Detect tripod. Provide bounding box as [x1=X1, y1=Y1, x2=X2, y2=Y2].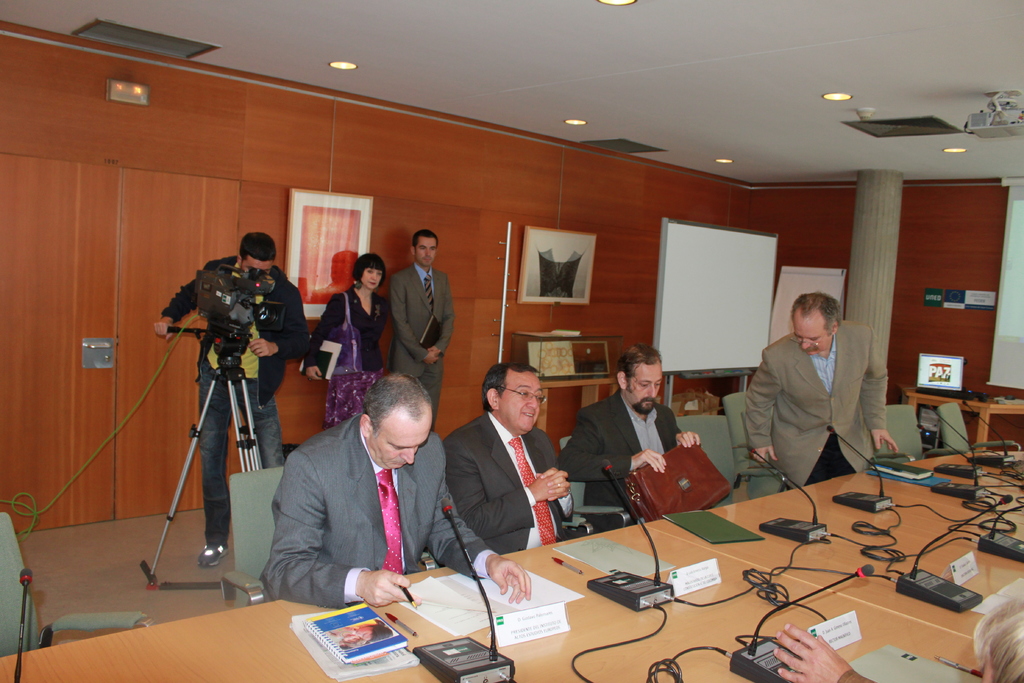
[x1=154, y1=325, x2=262, y2=591].
